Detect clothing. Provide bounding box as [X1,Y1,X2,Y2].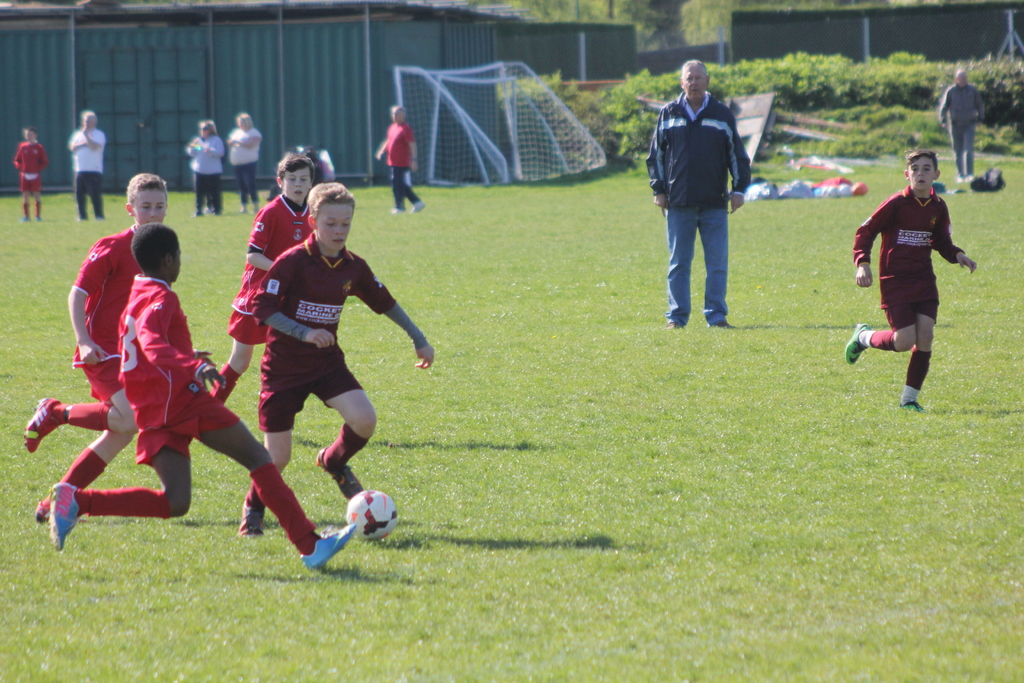
[67,131,101,211].
